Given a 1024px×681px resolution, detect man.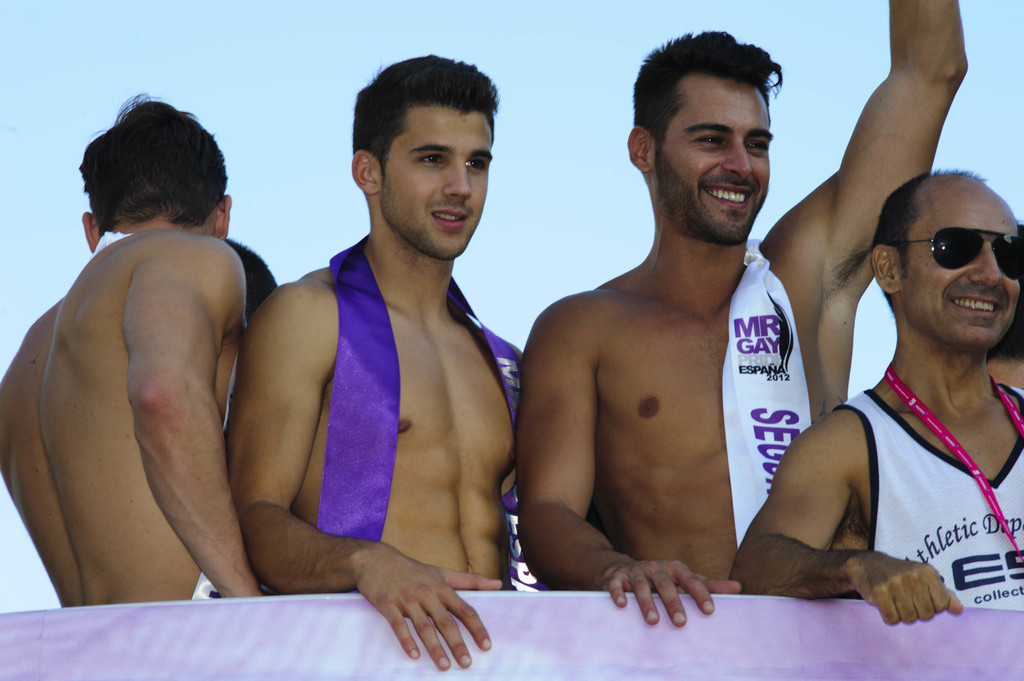
locate(719, 164, 1021, 632).
